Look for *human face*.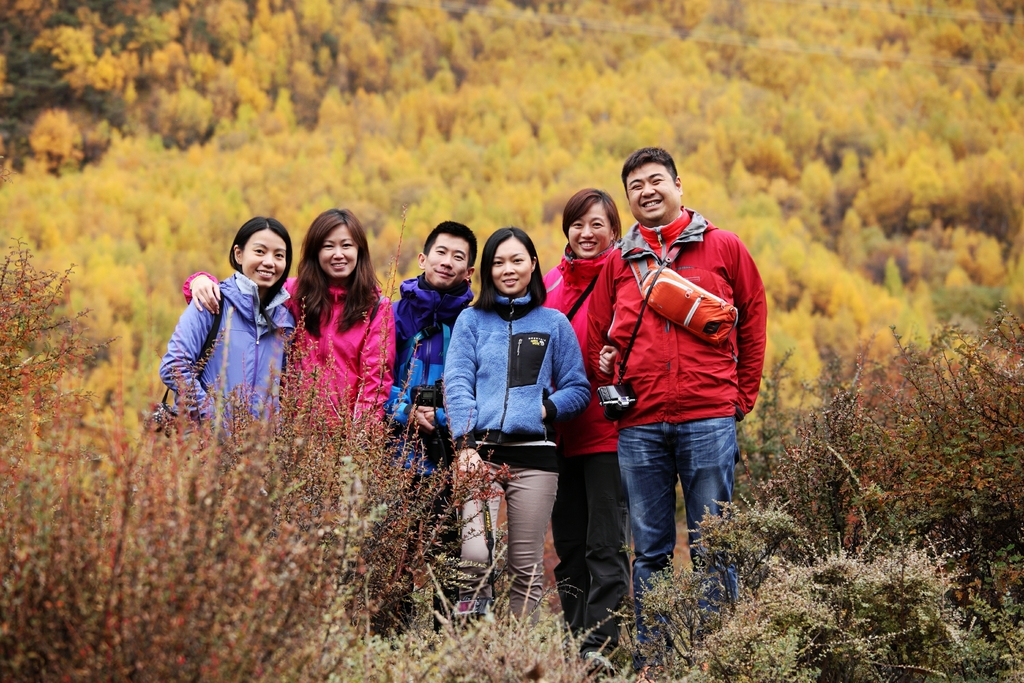
Found: {"left": 564, "top": 204, "right": 605, "bottom": 253}.
